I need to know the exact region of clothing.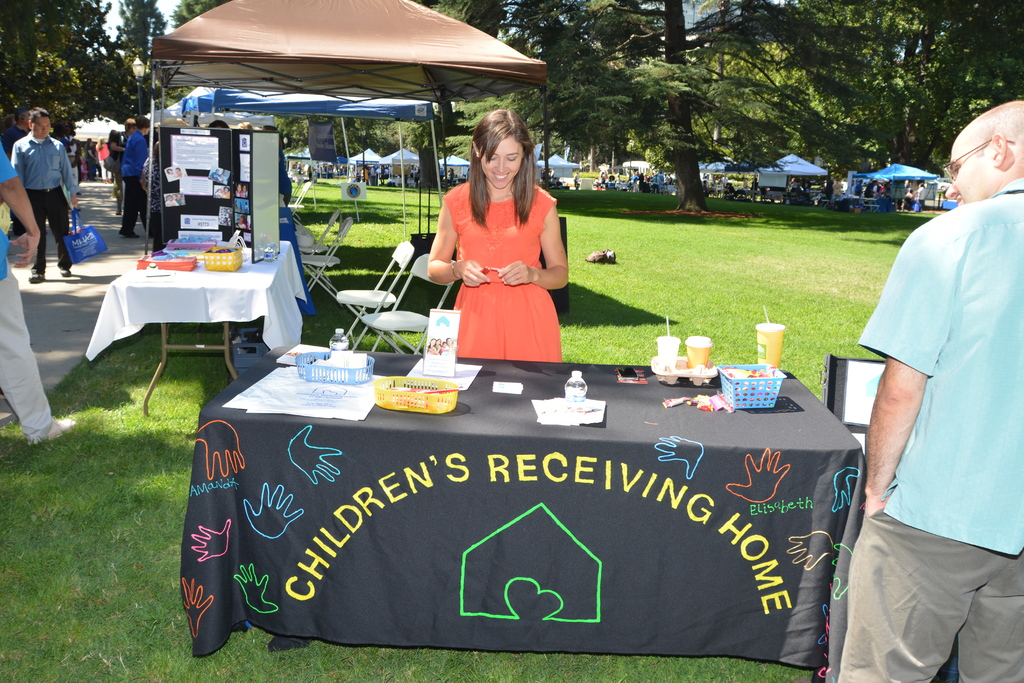
Region: bbox=[426, 345, 436, 353].
